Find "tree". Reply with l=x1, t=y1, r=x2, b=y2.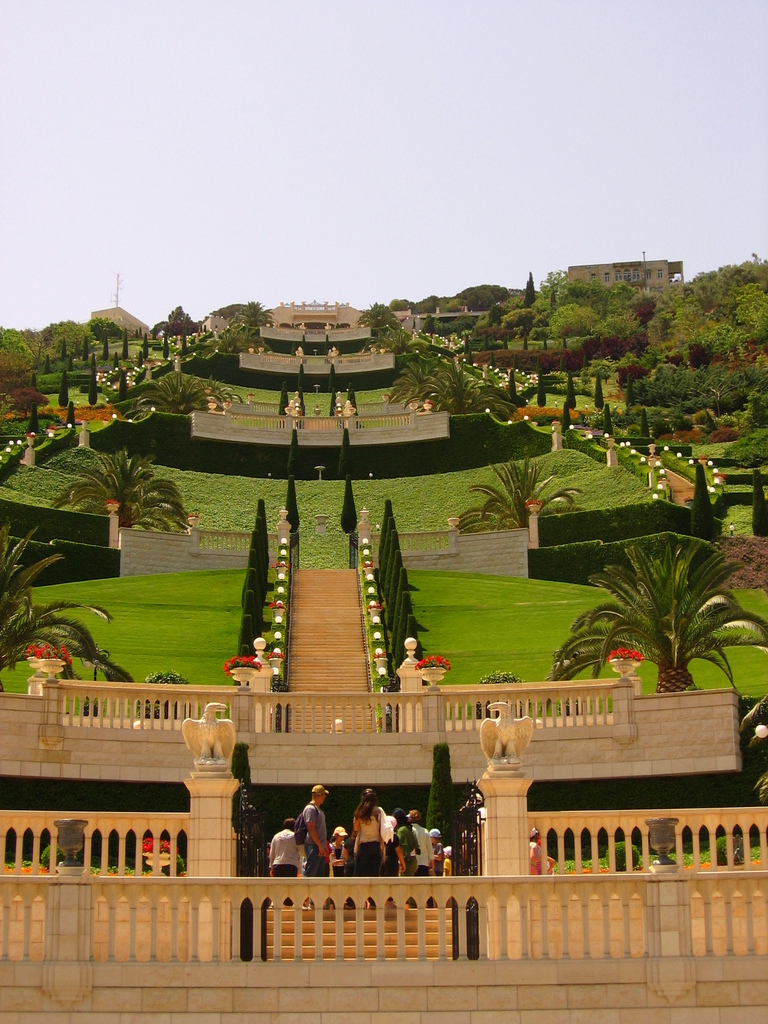
l=520, t=264, r=554, b=312.
